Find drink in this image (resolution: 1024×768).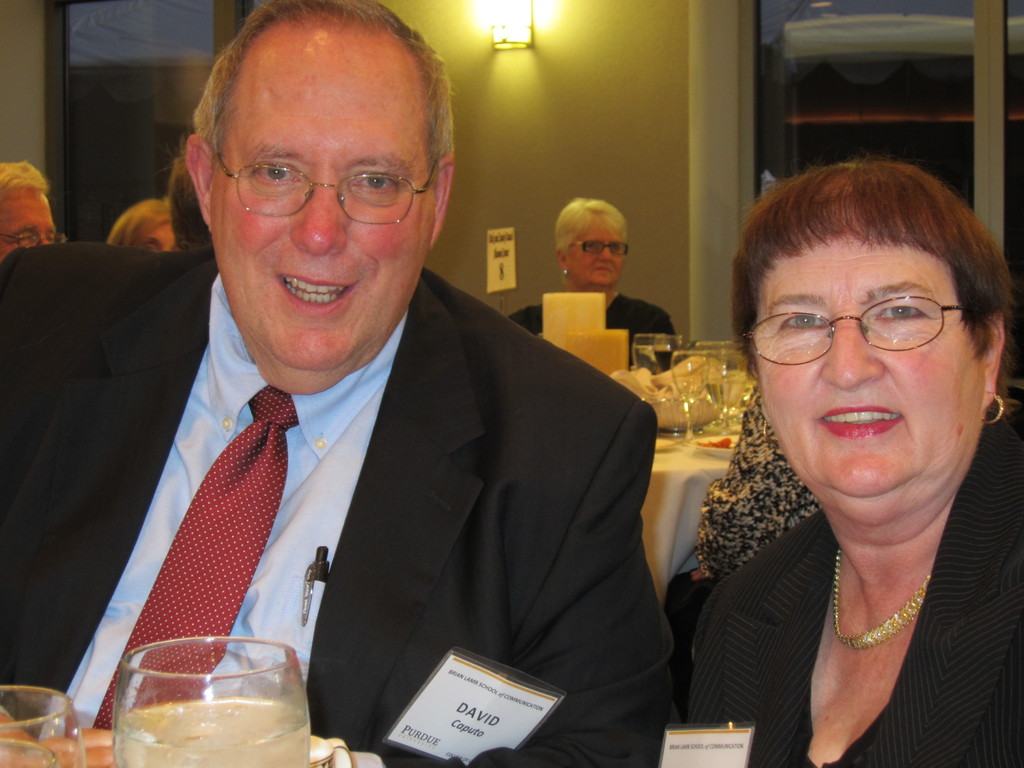
x1=98 y1=635 x2=318 y2=766.
